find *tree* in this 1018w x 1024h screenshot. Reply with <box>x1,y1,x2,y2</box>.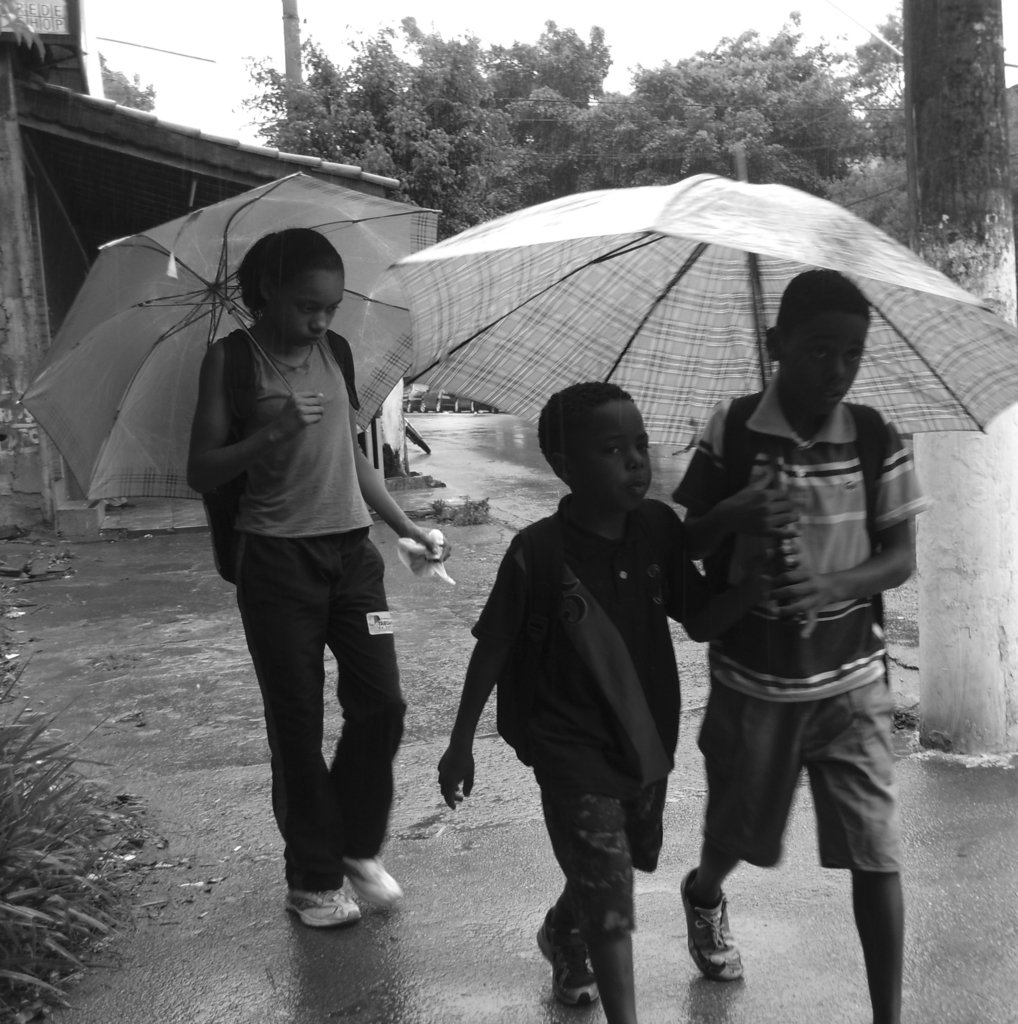
<box>860,10,907,138</box>.
